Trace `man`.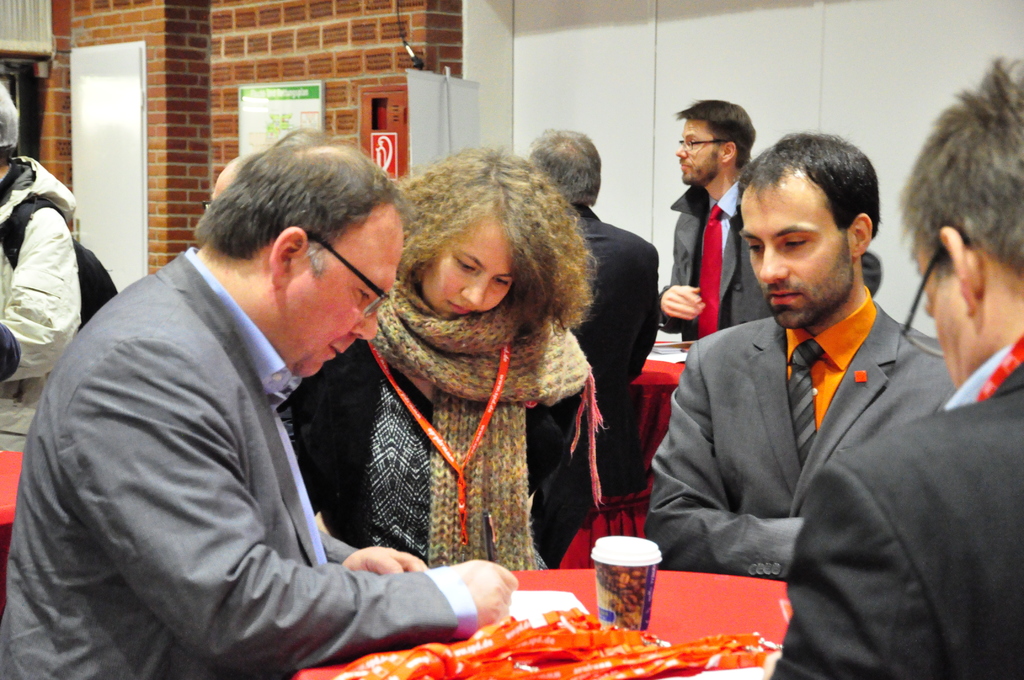
Traced to 0/125/518/679.
